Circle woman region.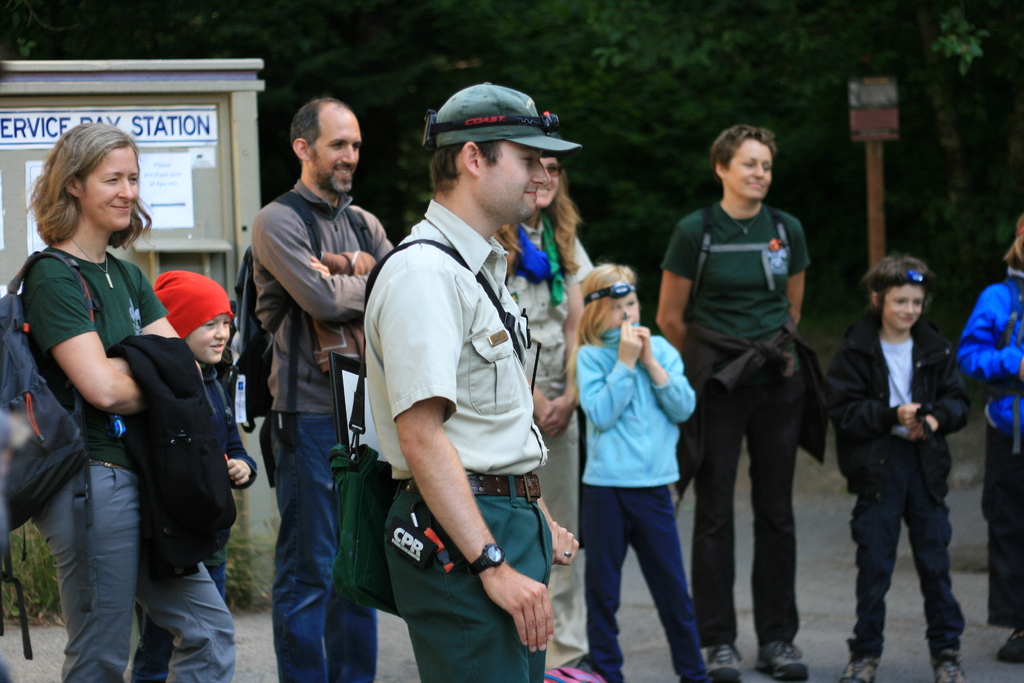
Region: (658, 115, 815, 682).
